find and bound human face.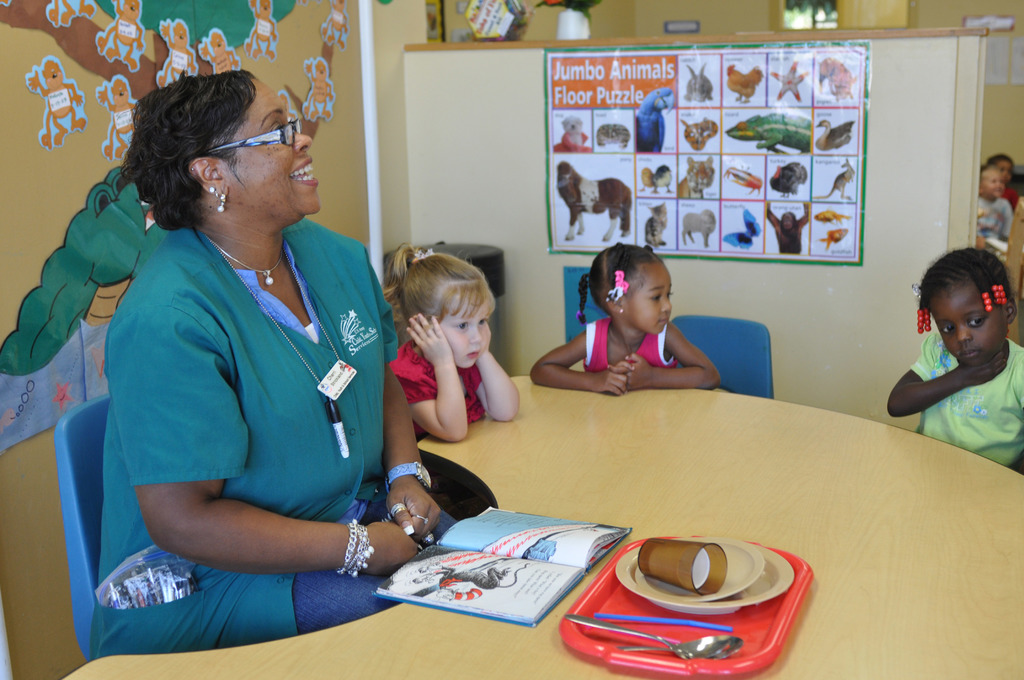
Bound: 985/173/1007/199.
